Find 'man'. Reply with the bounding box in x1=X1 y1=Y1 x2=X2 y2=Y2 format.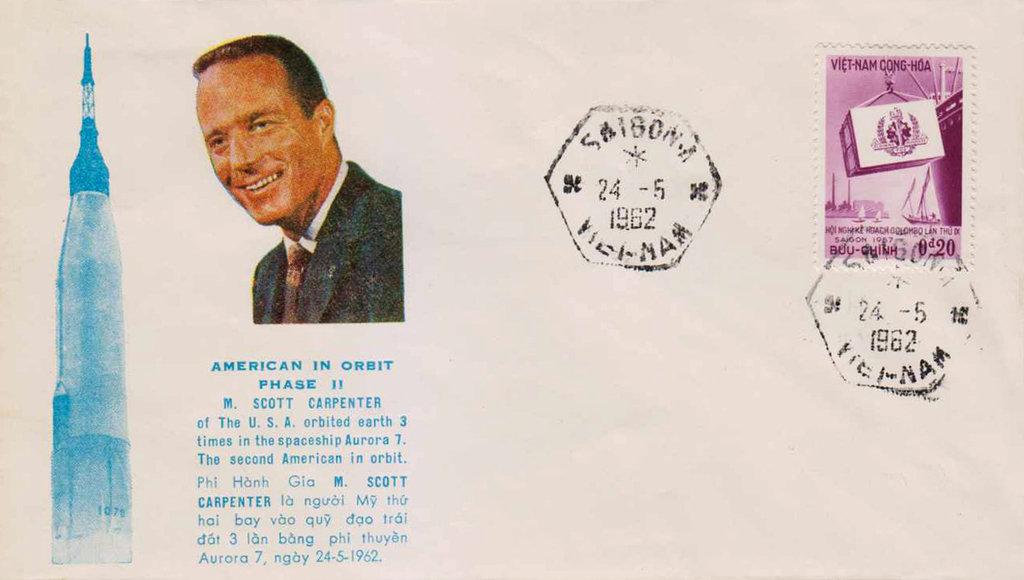
x1=155 y1=60 x2=415 y2=340.
